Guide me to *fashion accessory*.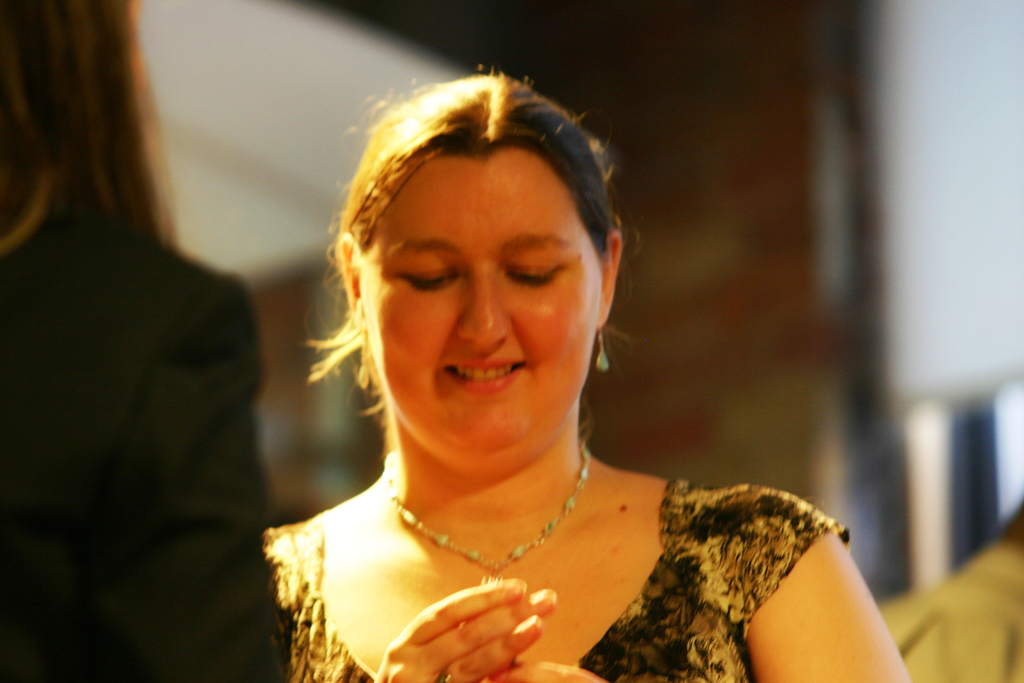
Guidance: (434,668,453,682).
